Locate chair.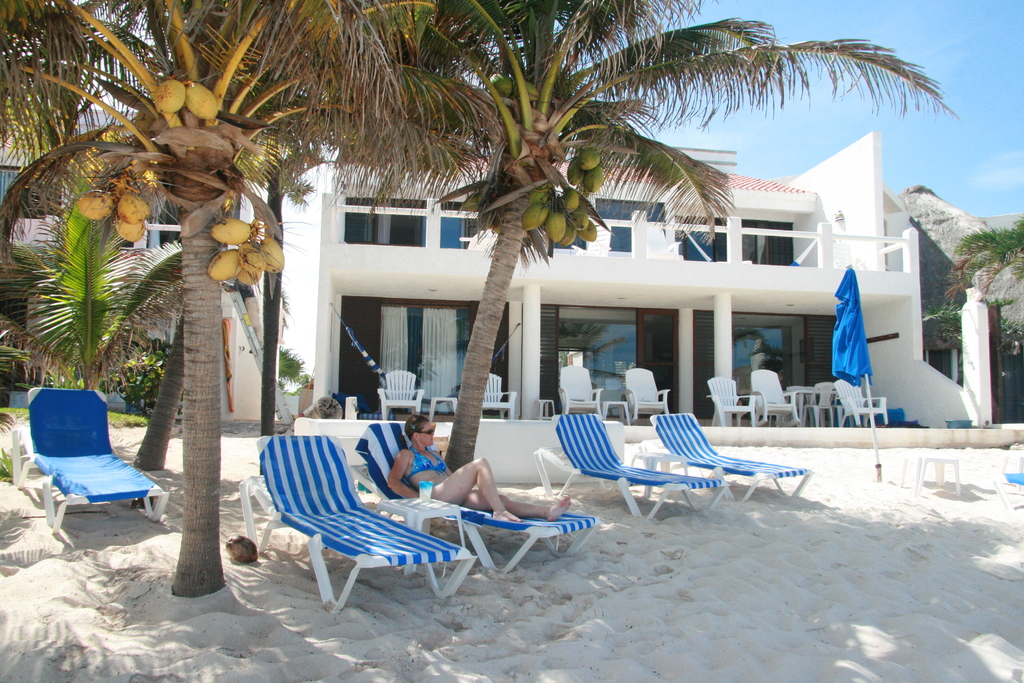
Bounding box: BBox(479, 371, 522, 422).
